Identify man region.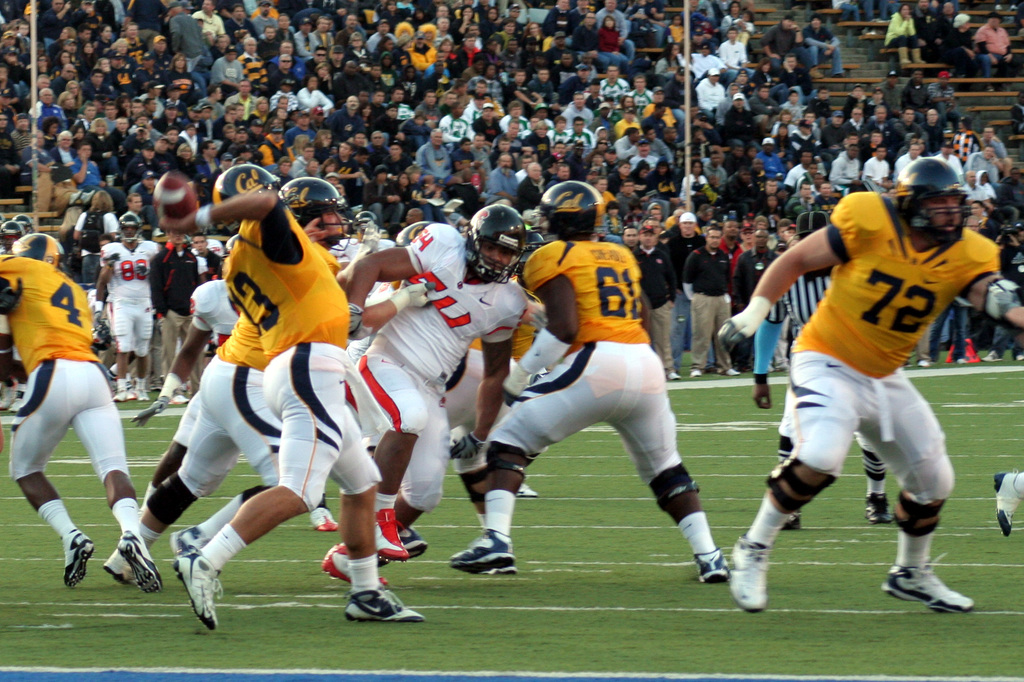
Region: 680:221:737:381.
